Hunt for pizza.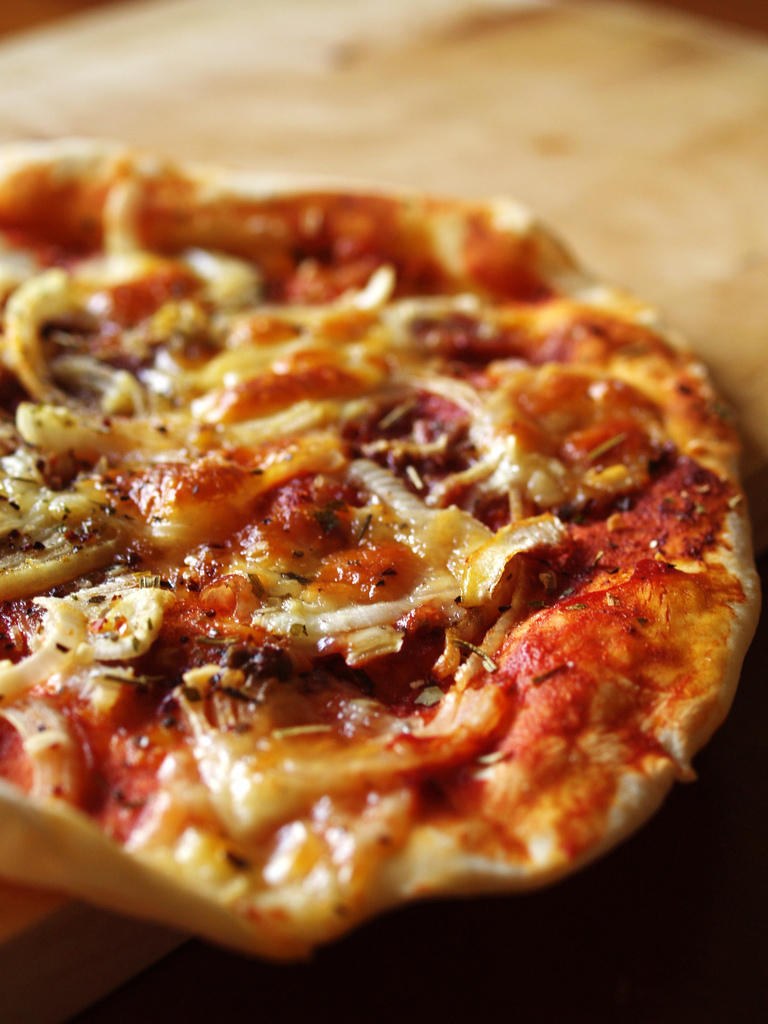
Hunted down at {"x1": 12, "y1": 526, "x2": 320, "y2": 931}.
